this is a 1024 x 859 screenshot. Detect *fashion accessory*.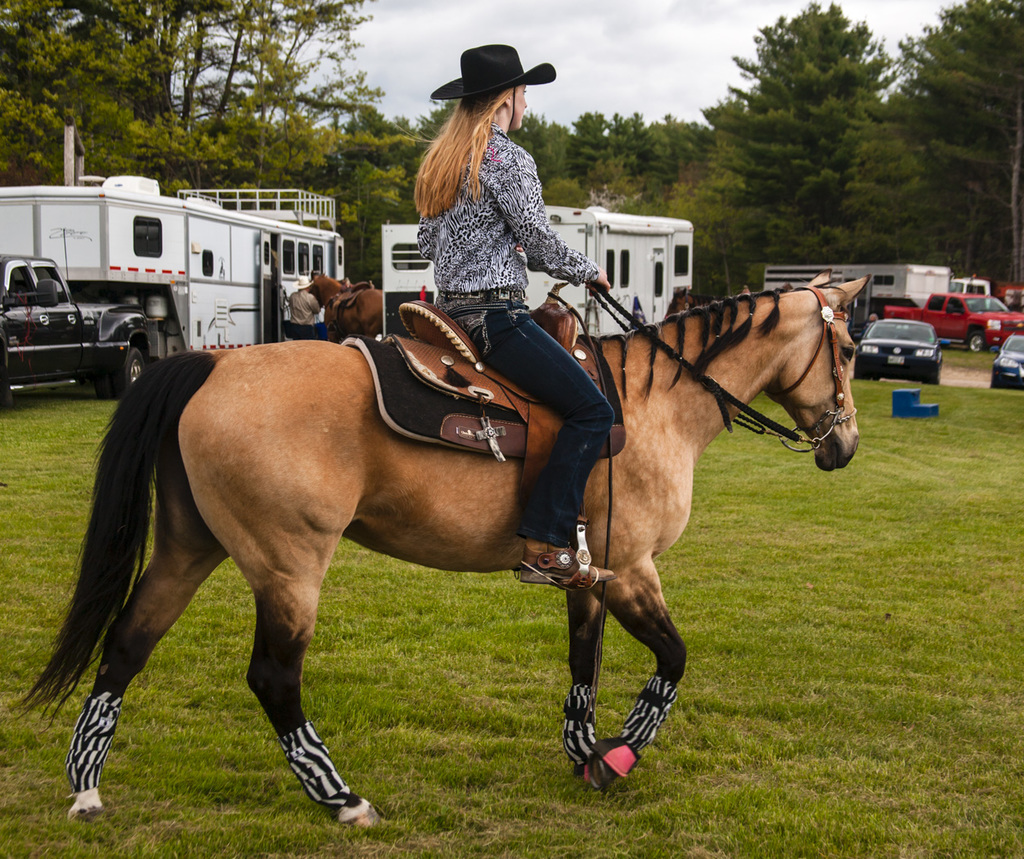
Rect(438, 289, 528, 301).
